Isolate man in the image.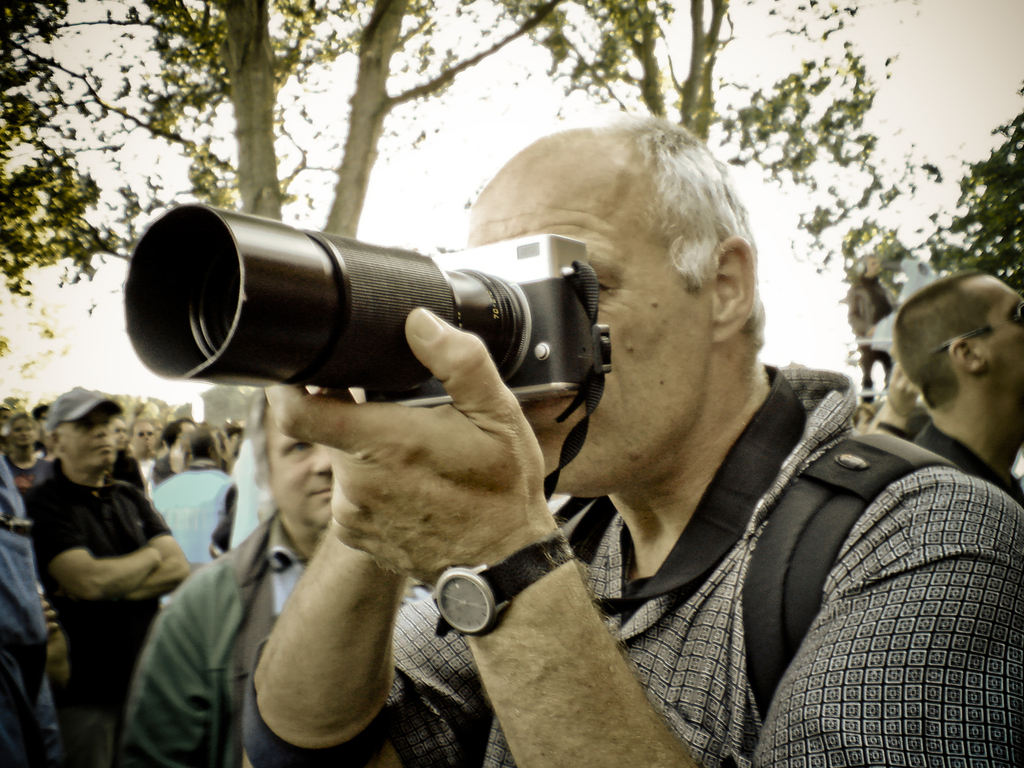
Isolated region: 122:420:159:490.
